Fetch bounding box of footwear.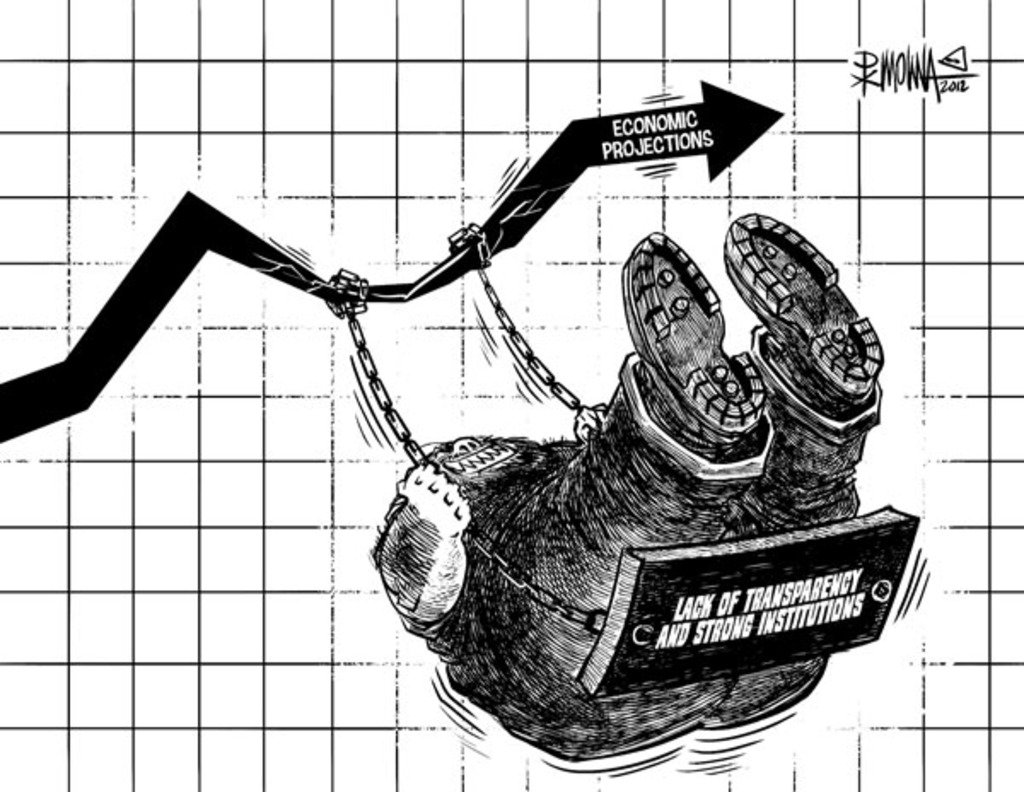
Bbox: [left=623, top=234, right=765, bottom=449].
